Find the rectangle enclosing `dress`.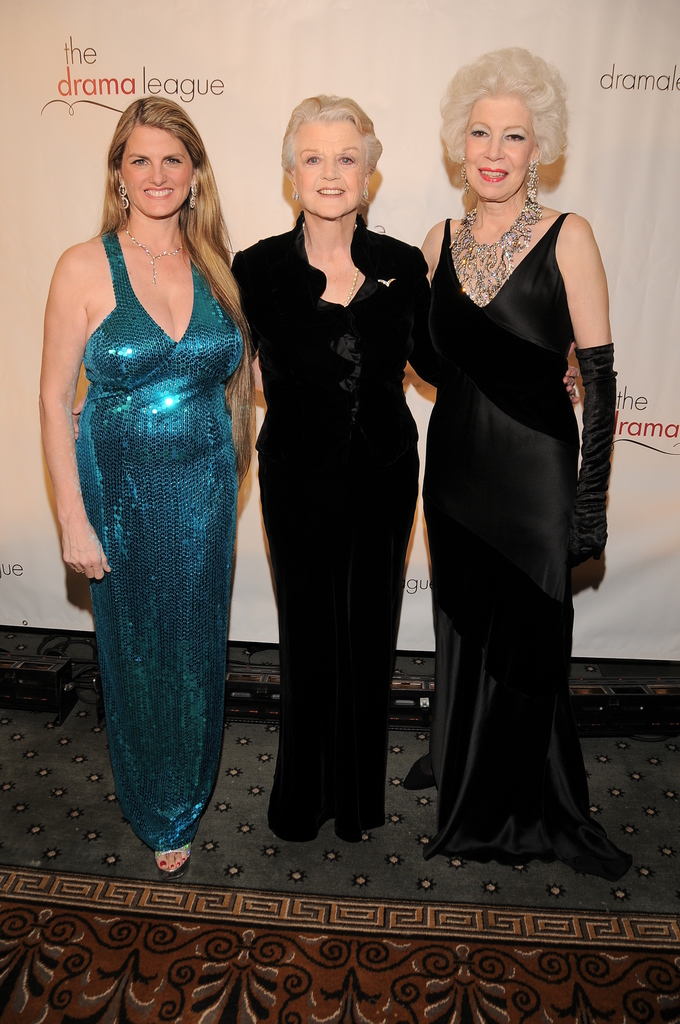
[423,211,631,883].
